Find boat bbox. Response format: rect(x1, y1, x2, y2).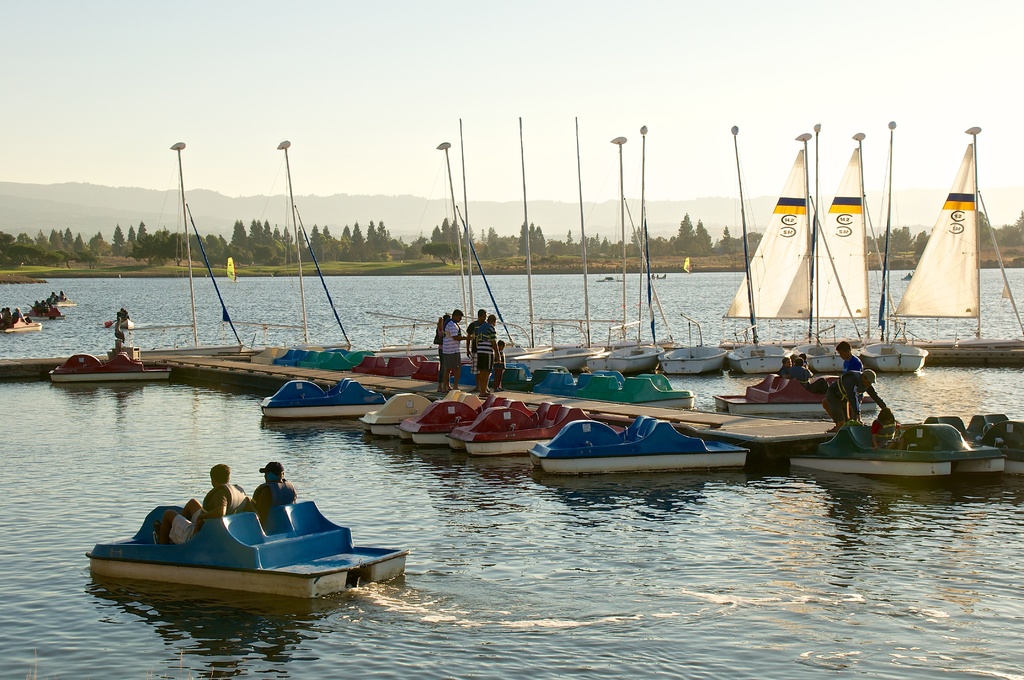
rect(0, 312, 44, 334).
